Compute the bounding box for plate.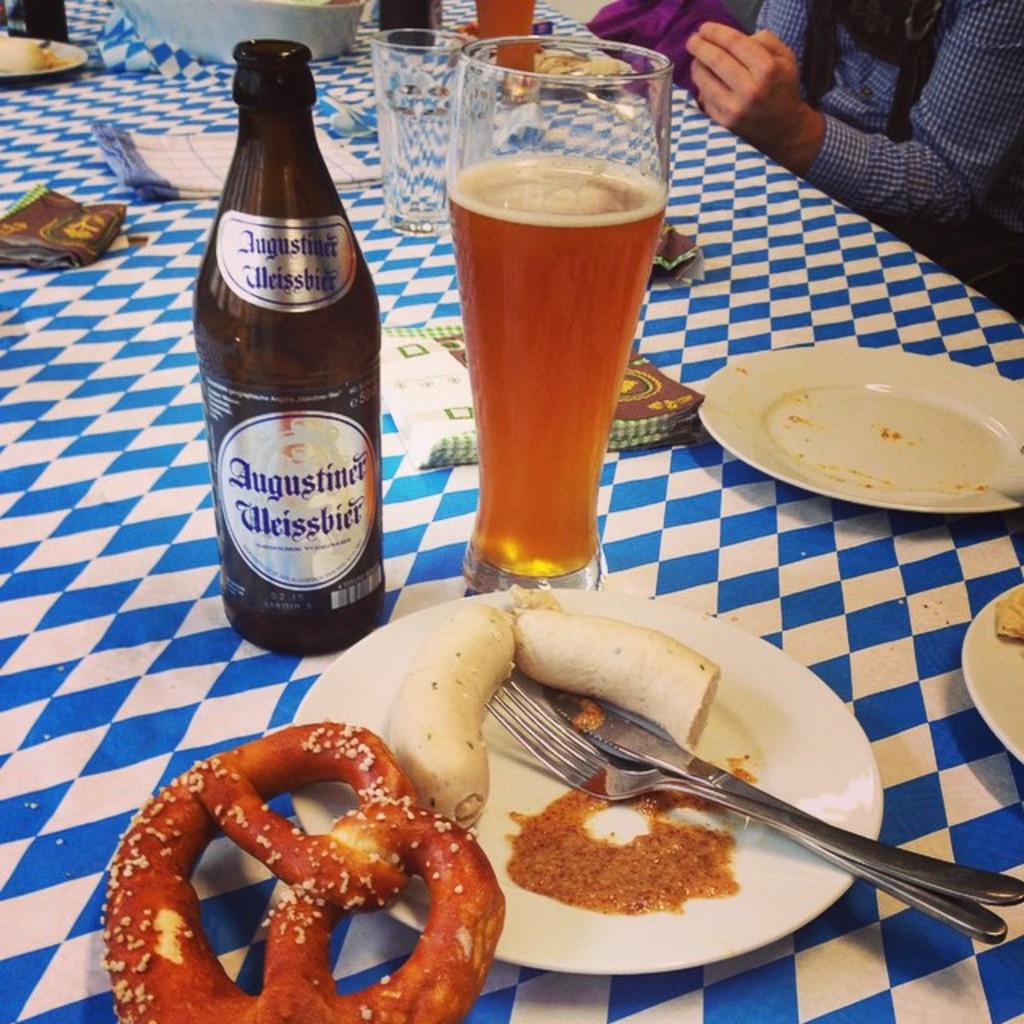
Rect(957, 578, 1022, 766).
